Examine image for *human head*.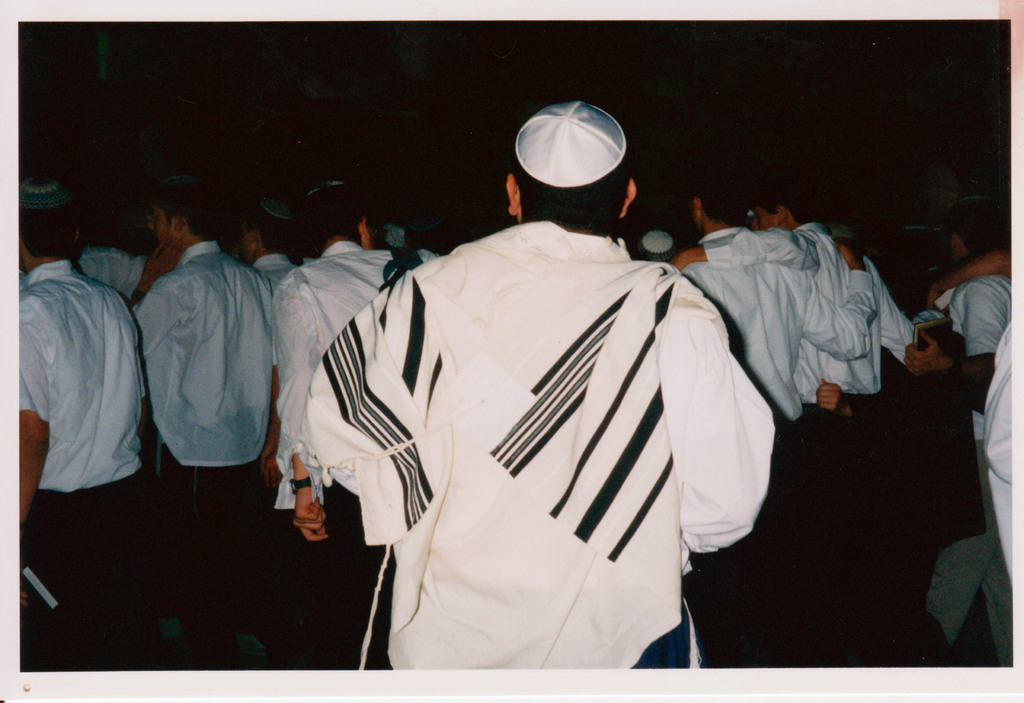
Examination result: box=[945, 190, 1007, 267].
